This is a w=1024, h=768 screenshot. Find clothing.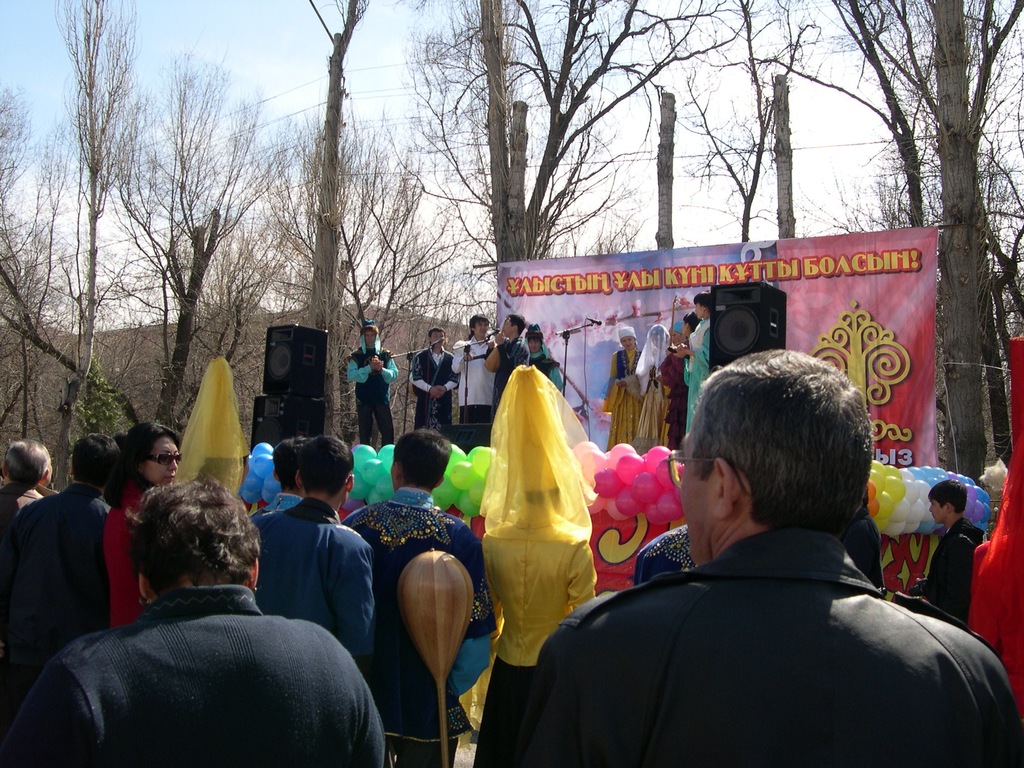
Bounding box: crop(676, 310, 711, 446).
